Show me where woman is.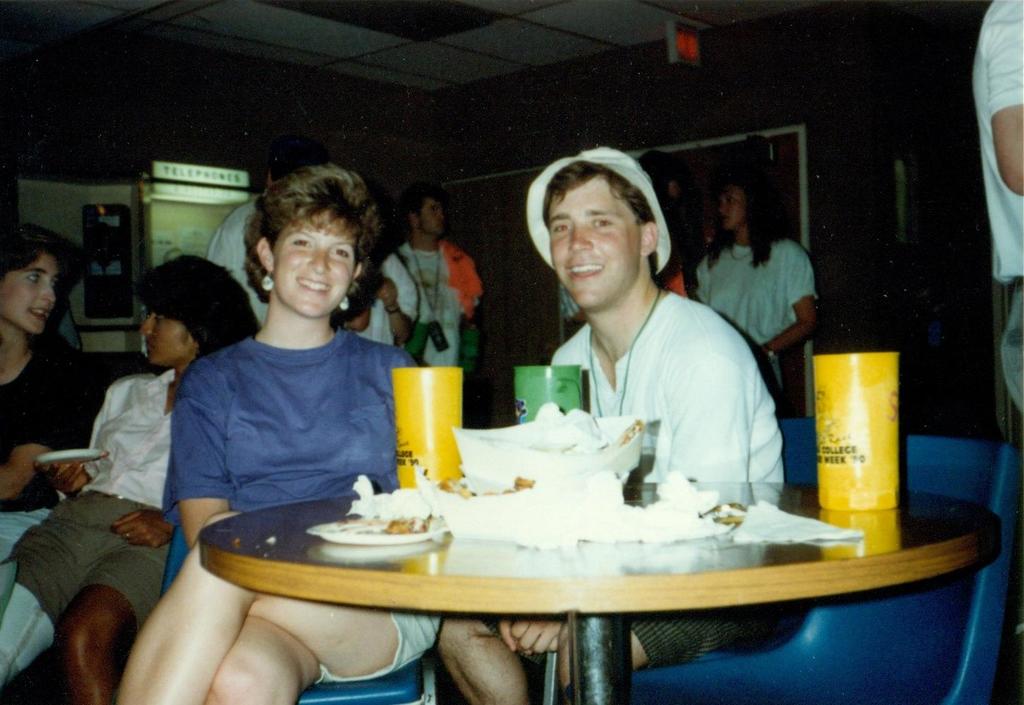
woman is at BBox(116, 162, 444, 704).
